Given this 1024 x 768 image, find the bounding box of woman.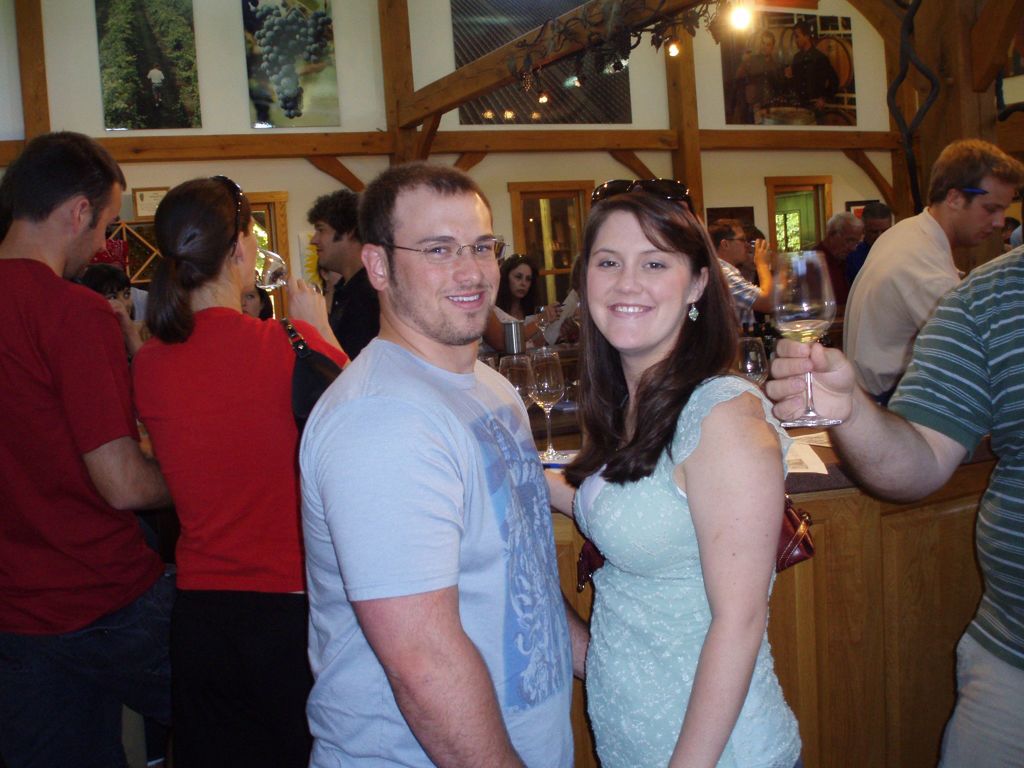
x1=481 y1=254 x2=558 y2=355.
